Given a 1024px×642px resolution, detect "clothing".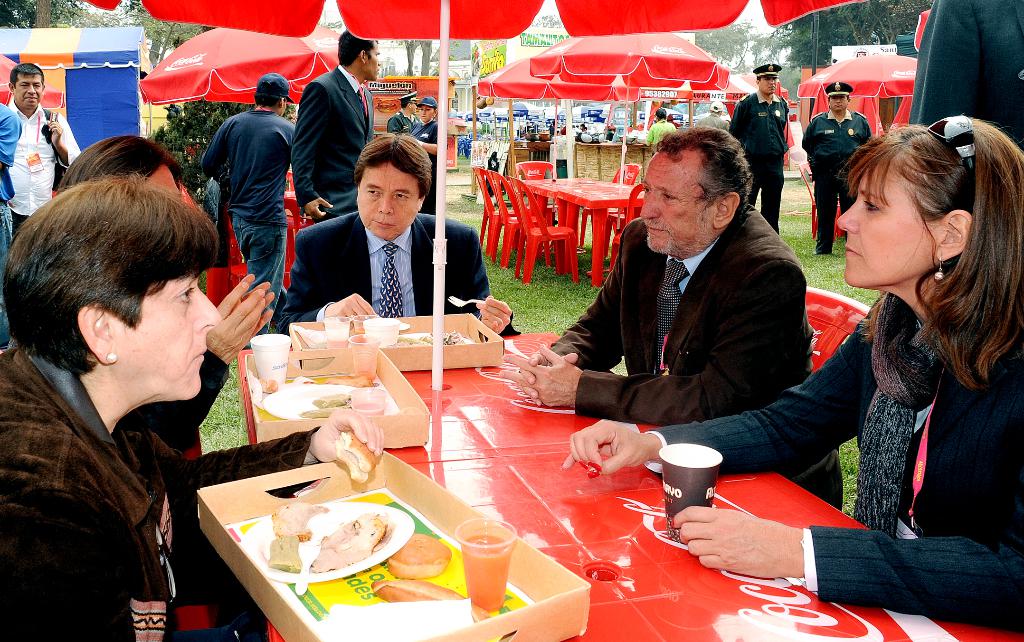
<region>730, 92, 789, 159</region>.
